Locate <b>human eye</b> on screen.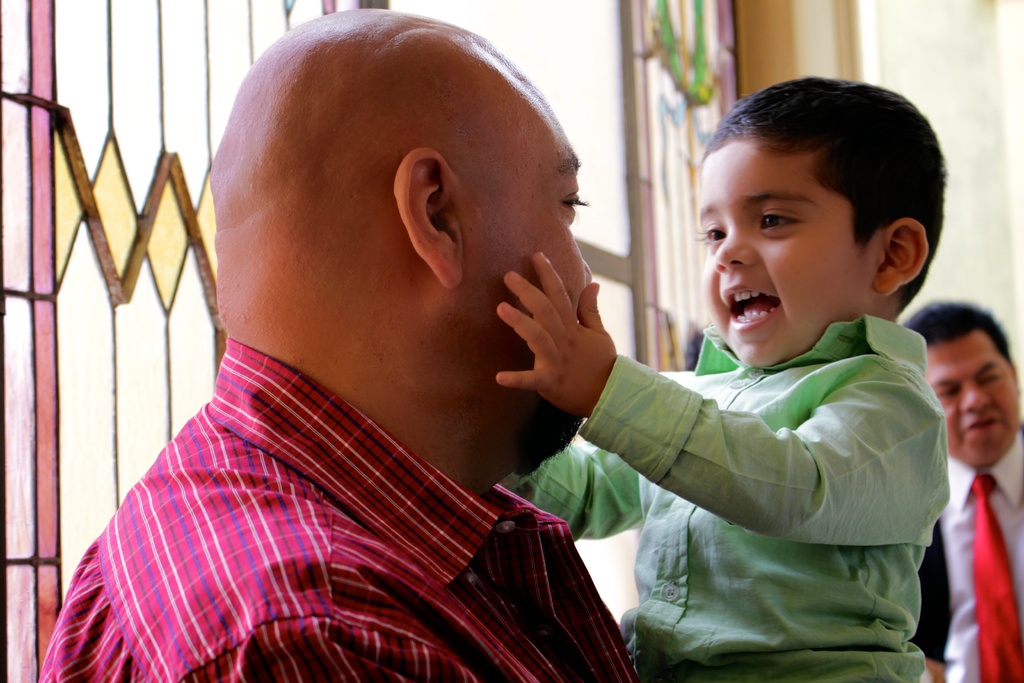
On screen at BBox(556, 188, 586, 220).
